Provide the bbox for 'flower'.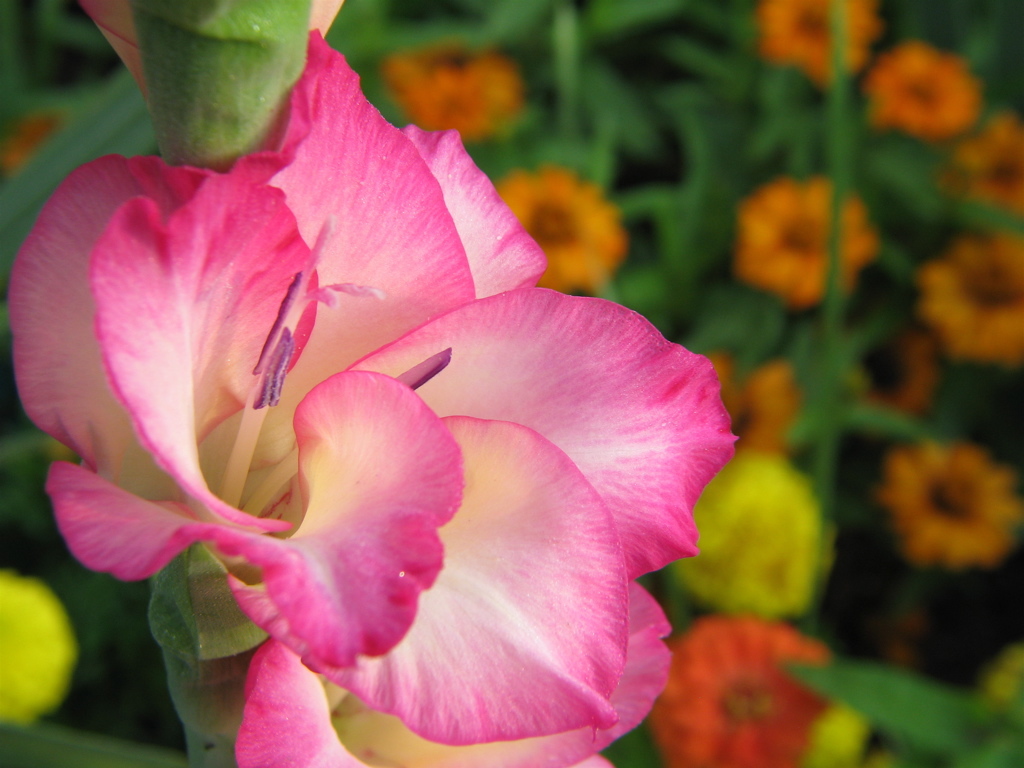
[left=684, top=448, right=833, bottom=615].
